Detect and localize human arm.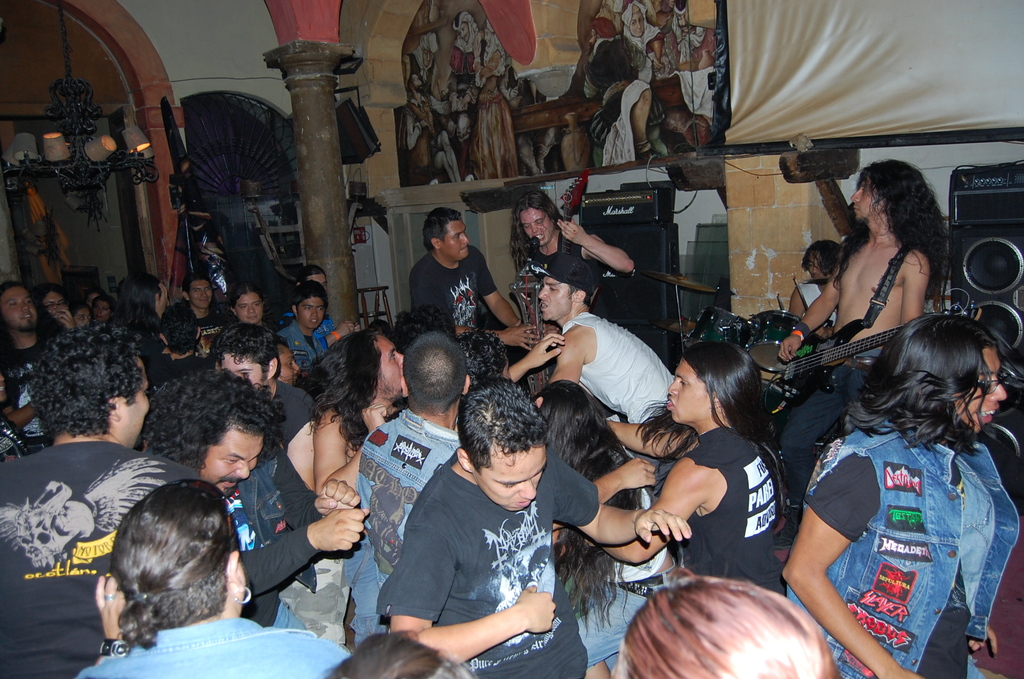
Localized at 597 455 706 566.
